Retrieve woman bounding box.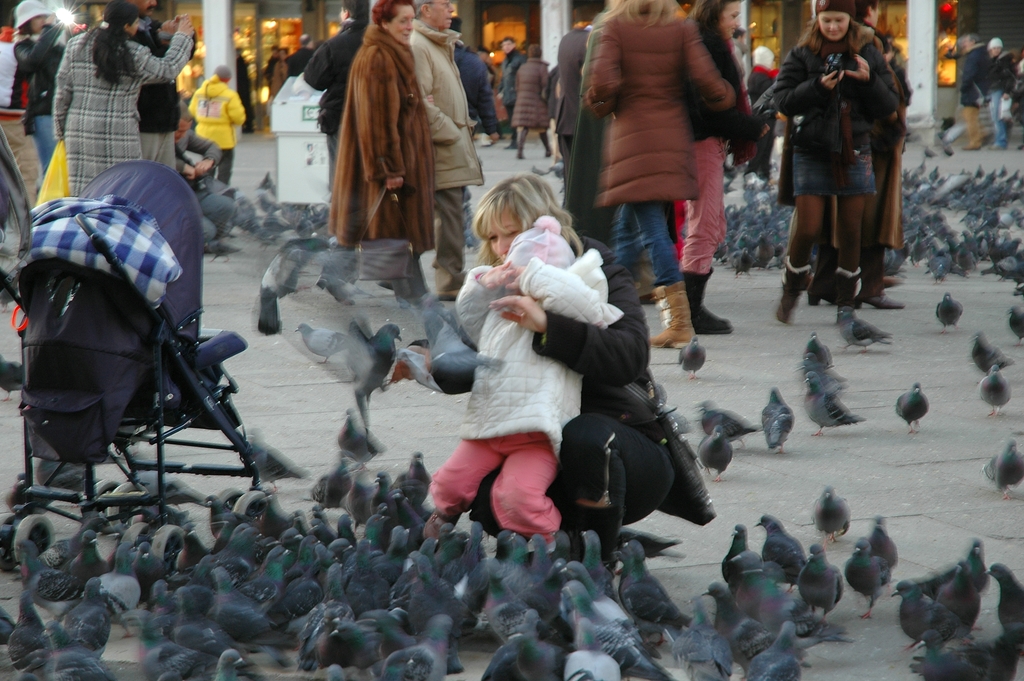
Bounding box: 50/0/198/196.
